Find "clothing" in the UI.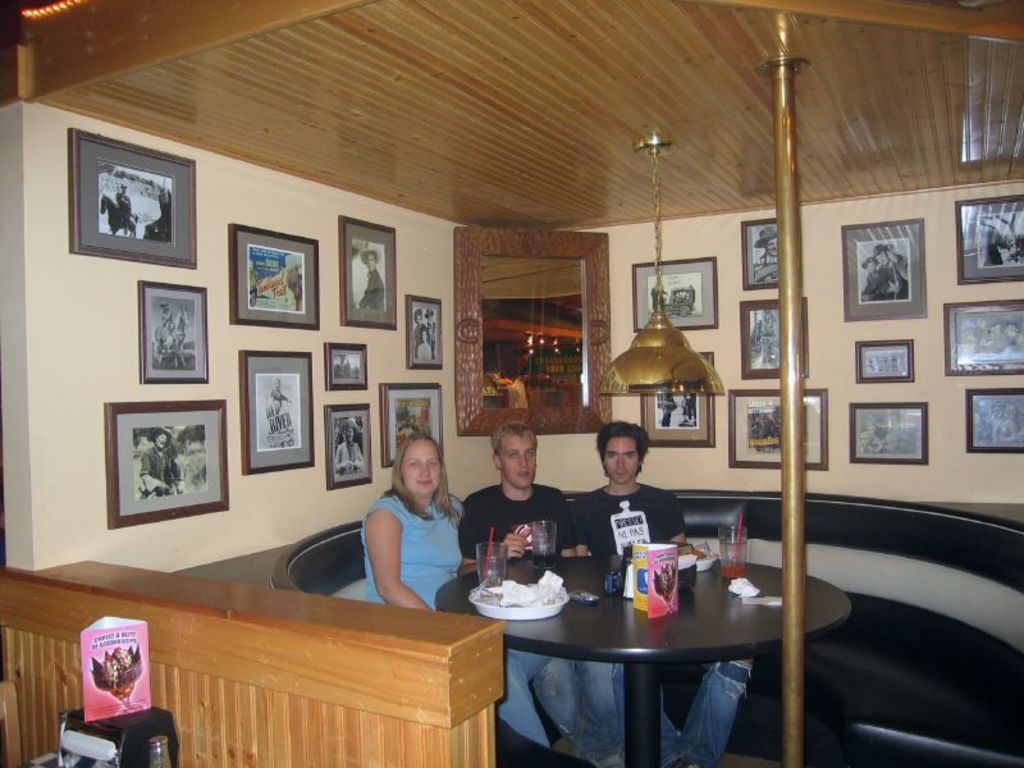
UI element at {"x1": 410, "y1": 316, "x2": 428, "y2": 364}.
